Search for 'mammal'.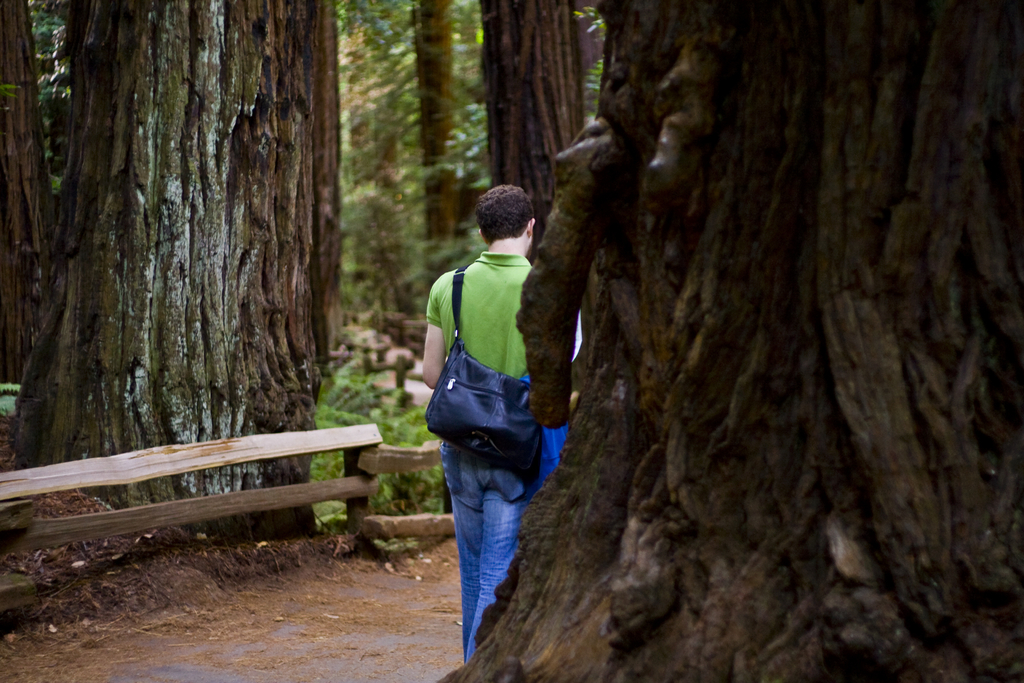
Found at bbox=[408, 168, 566, 650].
